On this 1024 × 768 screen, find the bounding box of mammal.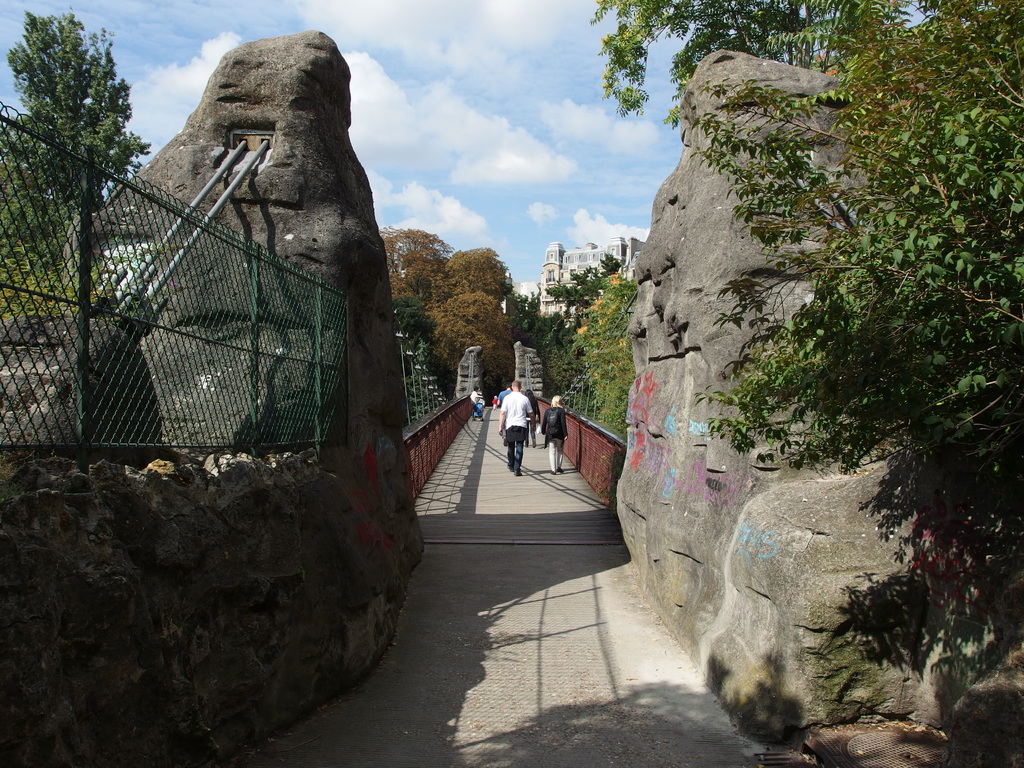
Bounding box: <bbox>525, 388, 536, 447</bbox>.
